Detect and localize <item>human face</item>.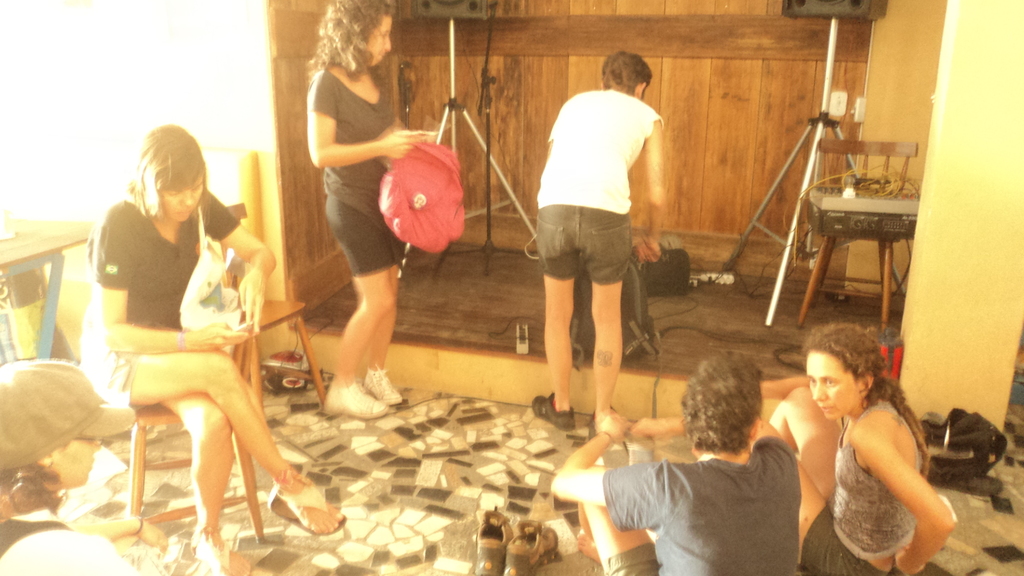
Localized at (160, 173, 204, 218).
